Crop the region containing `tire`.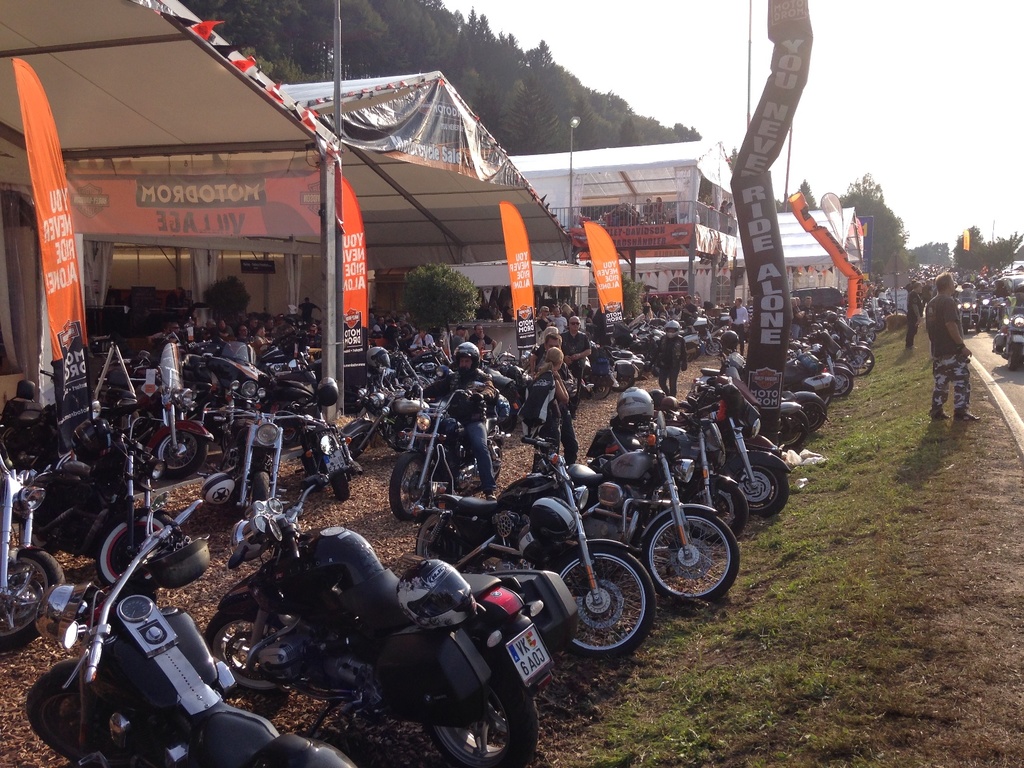
Crop region: [477,442,504,482].
